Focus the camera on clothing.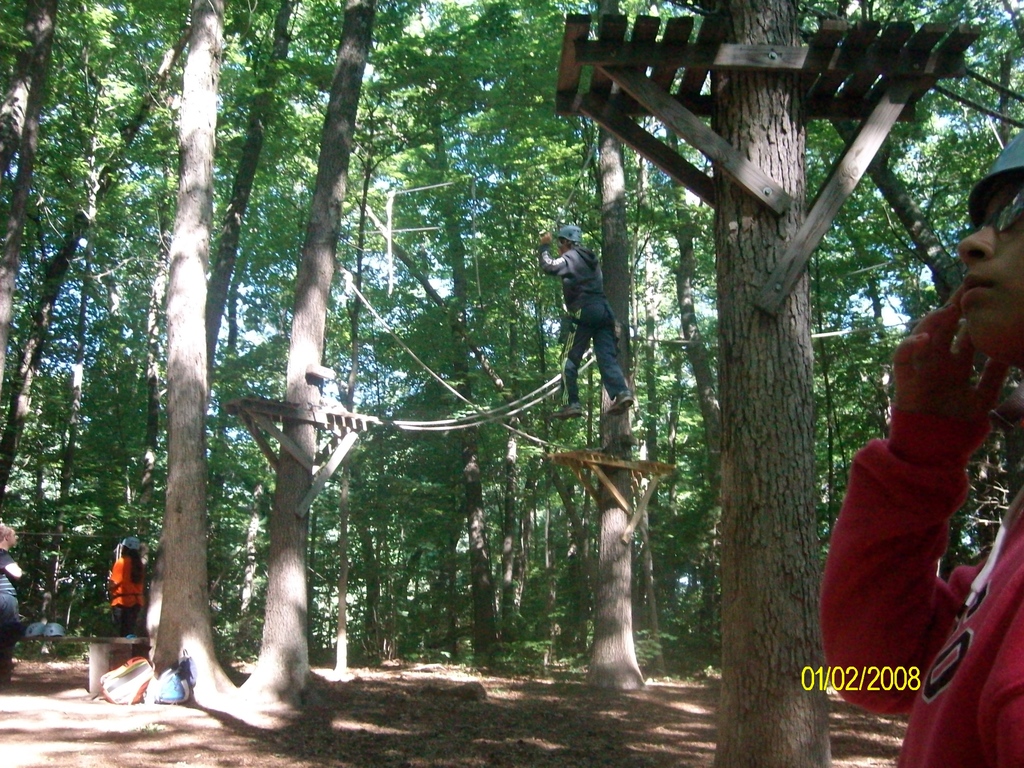
Focus region: region(533, 245, 628, 419).
